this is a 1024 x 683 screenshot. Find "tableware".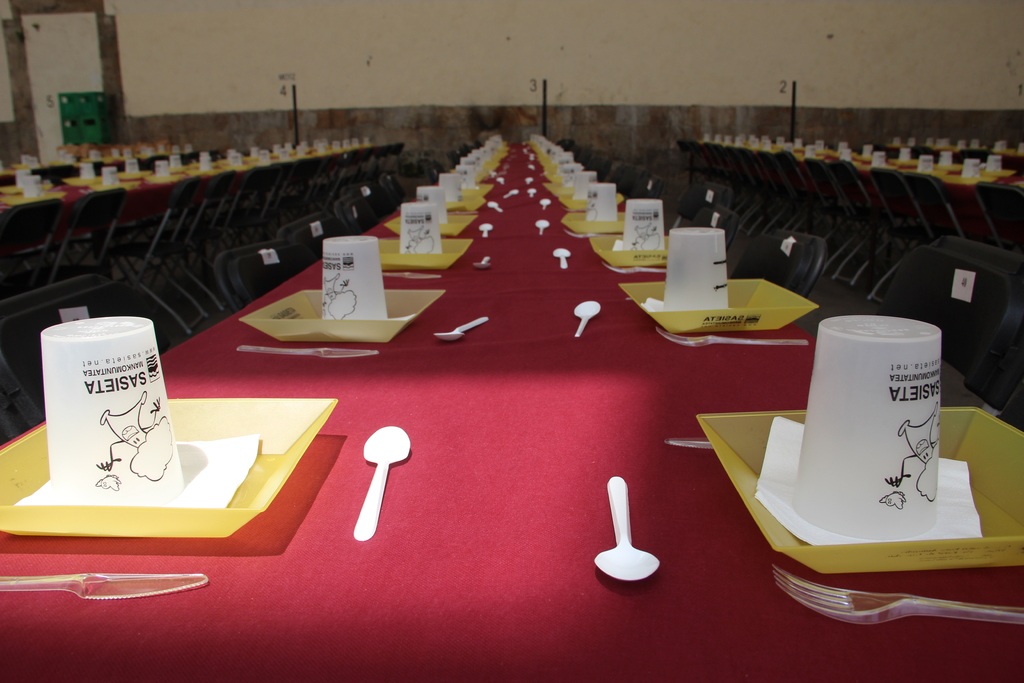
Bounding box: crop(556, 245, 570, 272).
